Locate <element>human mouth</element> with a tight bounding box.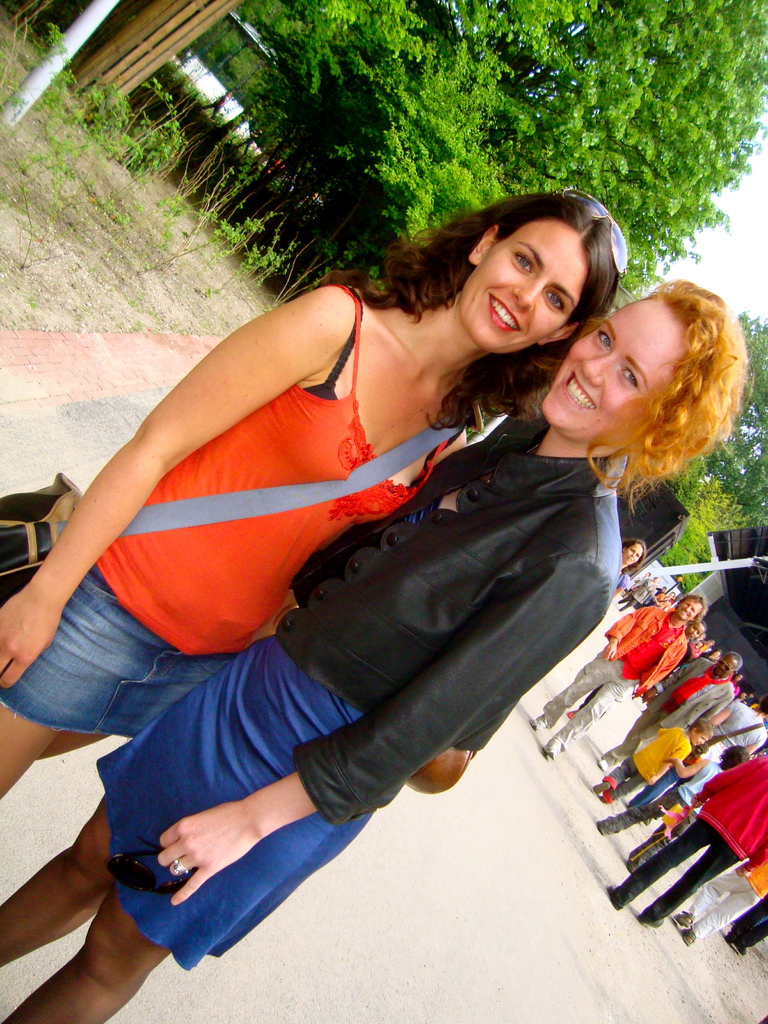
l=484, t=296, r=522, b=340.
